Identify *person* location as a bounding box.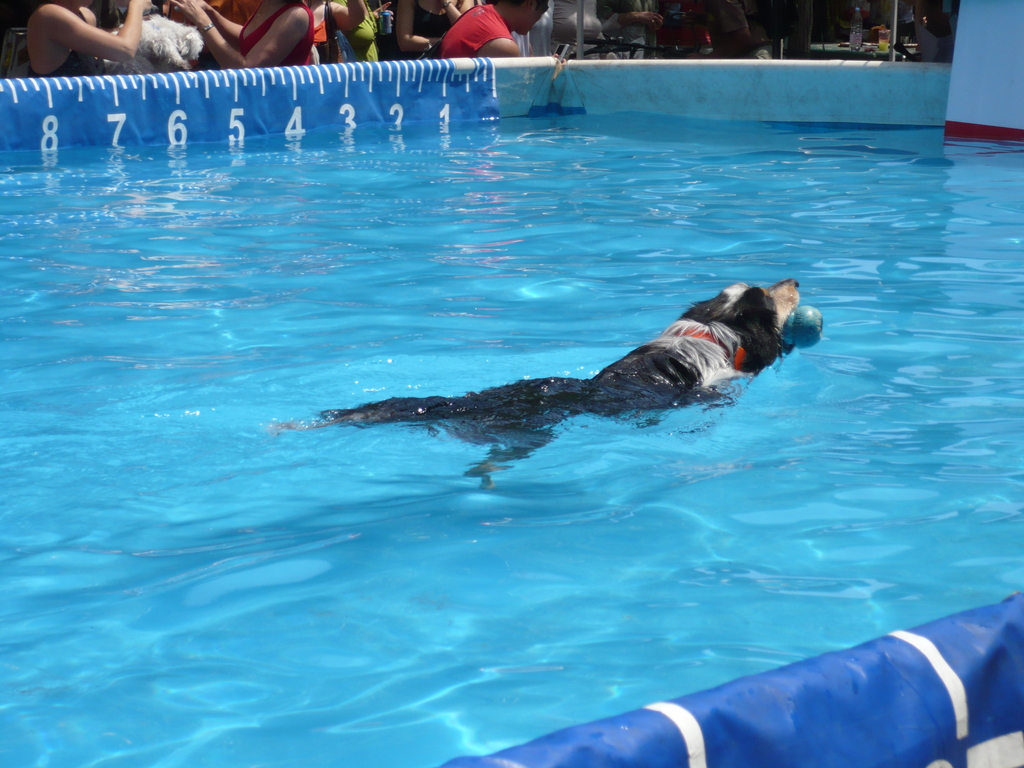
{"x1": 440, "y1": 0, "x2": 547, "y2": 60}.
